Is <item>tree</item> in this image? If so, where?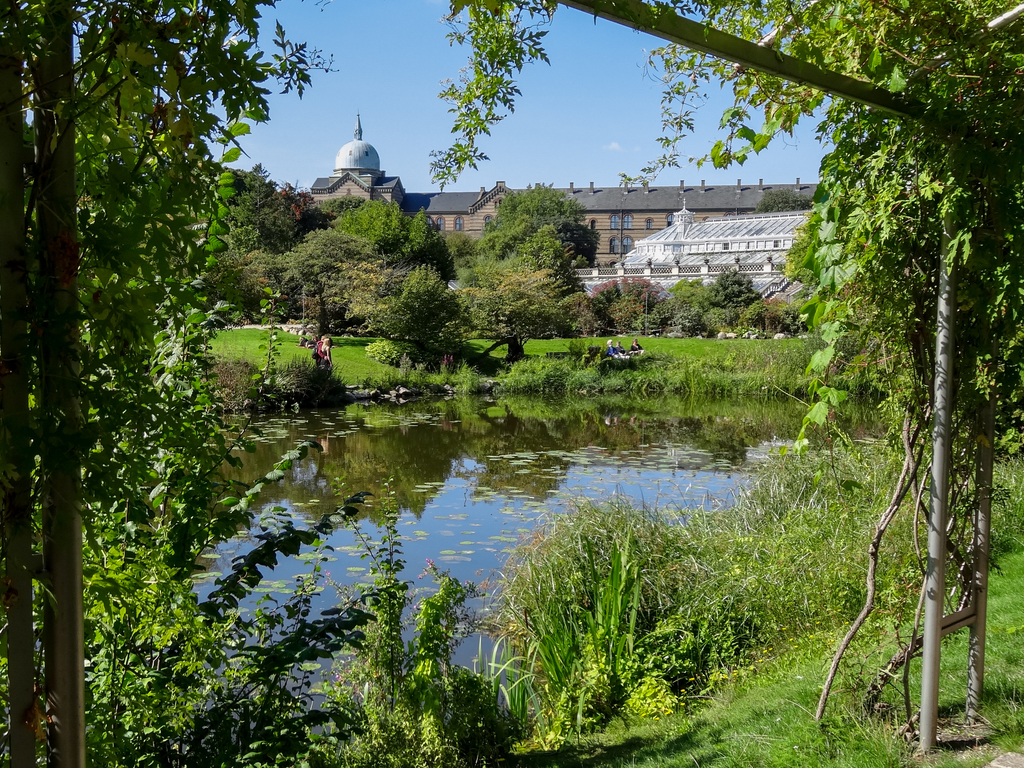
Yes, at pyautogui.locateOnScreen(0, 0, 368, 767).
